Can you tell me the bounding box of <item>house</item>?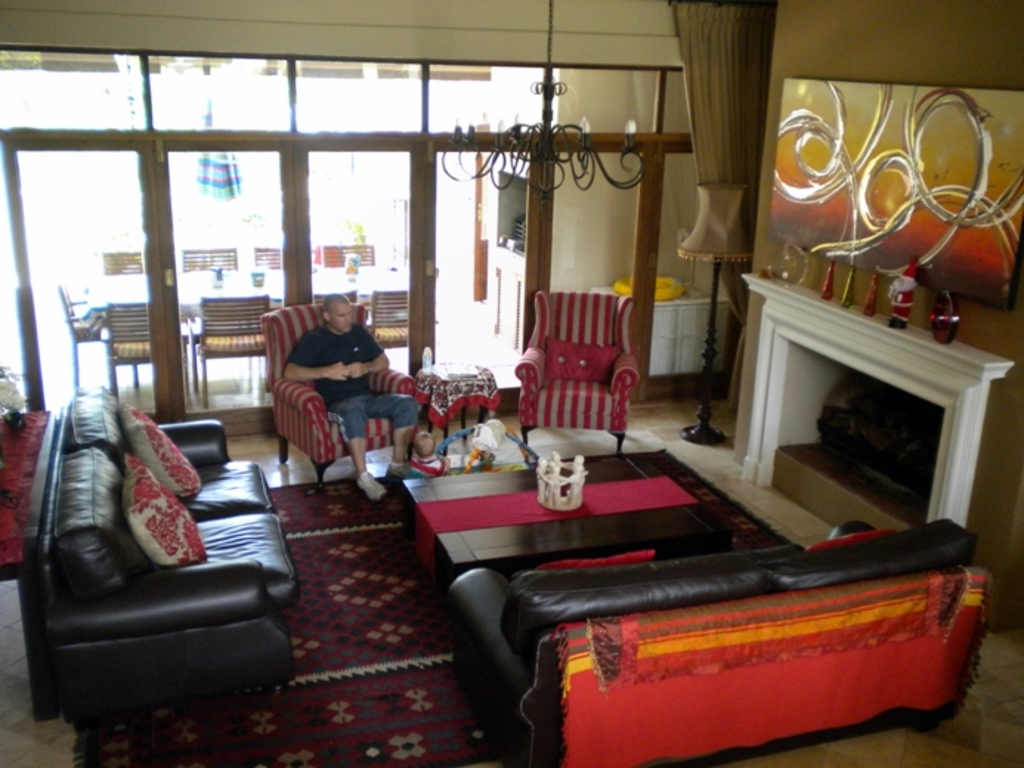
[x1=0, y1=0, x2=1023, y2=767].
